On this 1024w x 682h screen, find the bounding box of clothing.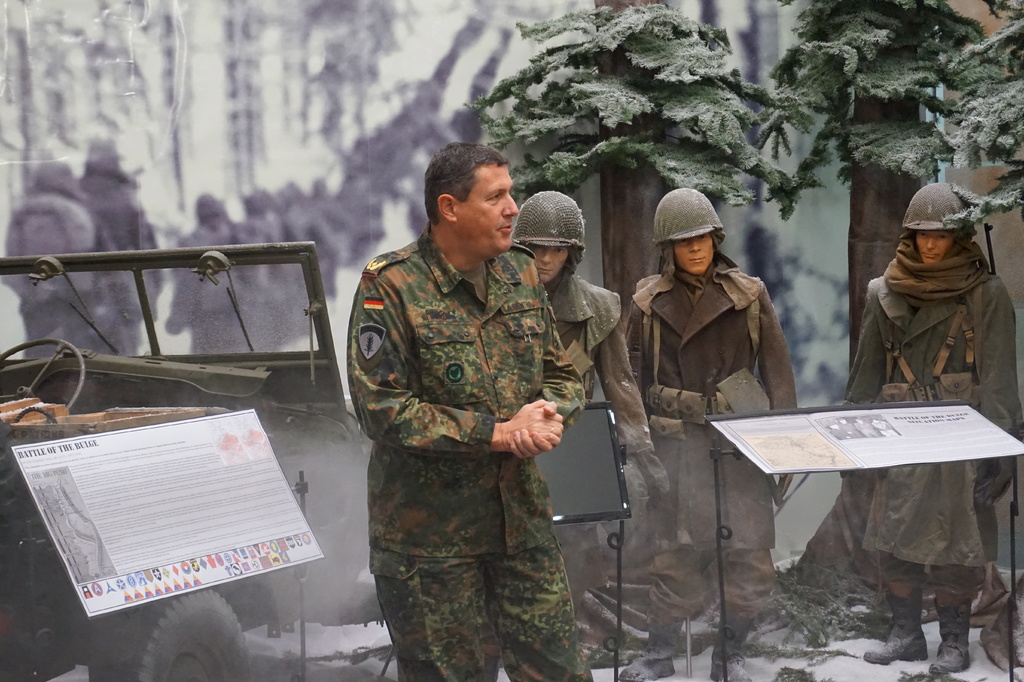
Bounding box: {"x1": 76, "y1": 171, "x2": 157, "y2": 357}.
